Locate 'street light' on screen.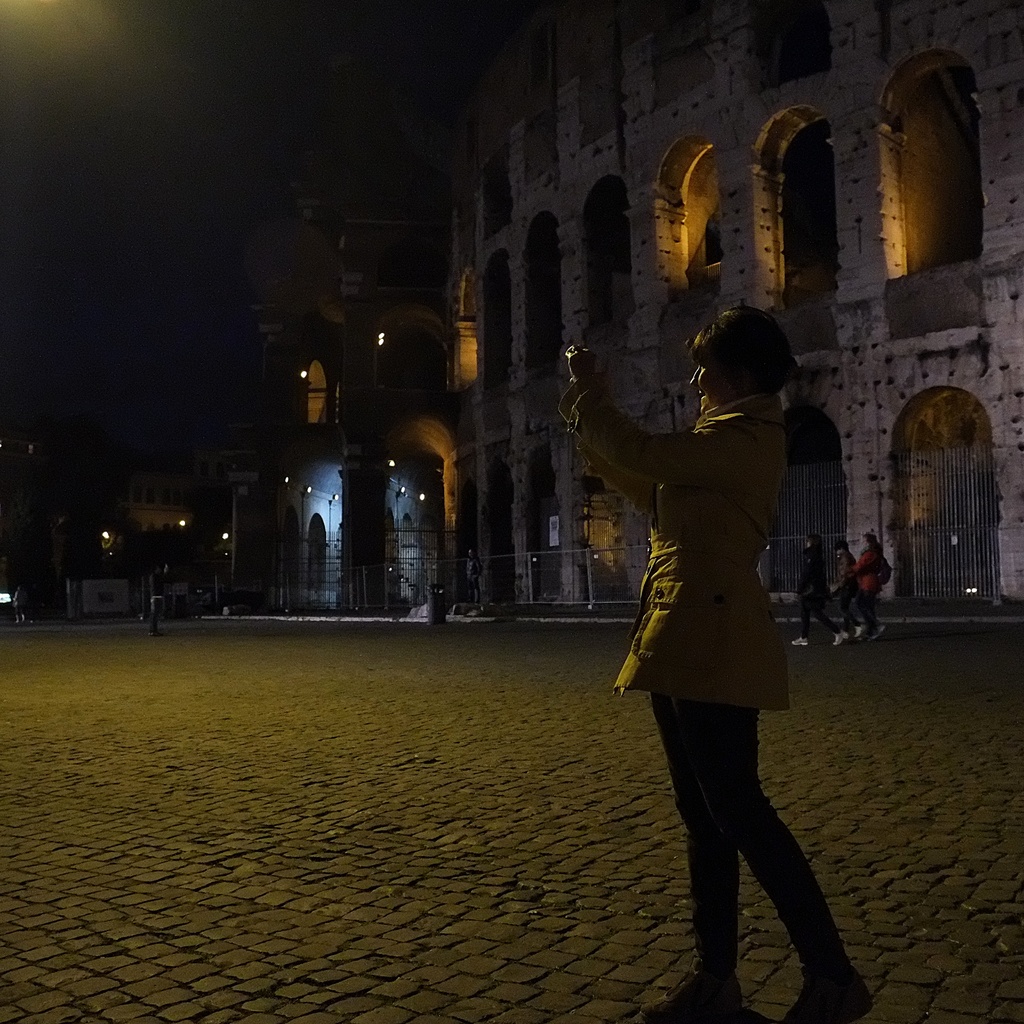
On screen at <bbox>97, 529, 122, 547</bbox>.
